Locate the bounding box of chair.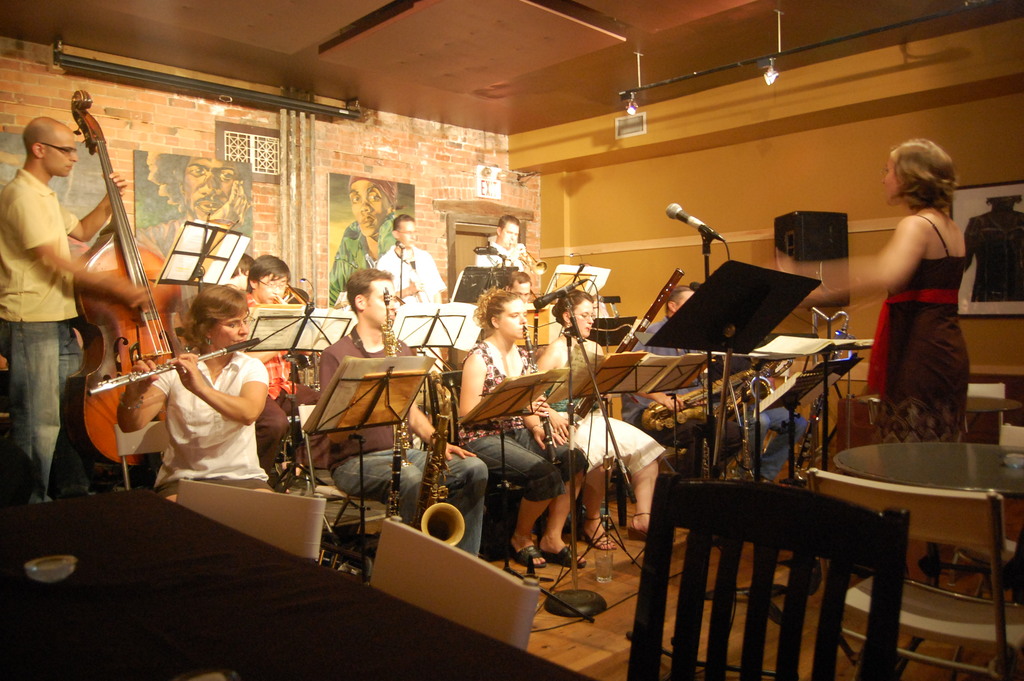
Bounding box: left=115, top=419, right=179, bottom=489.
